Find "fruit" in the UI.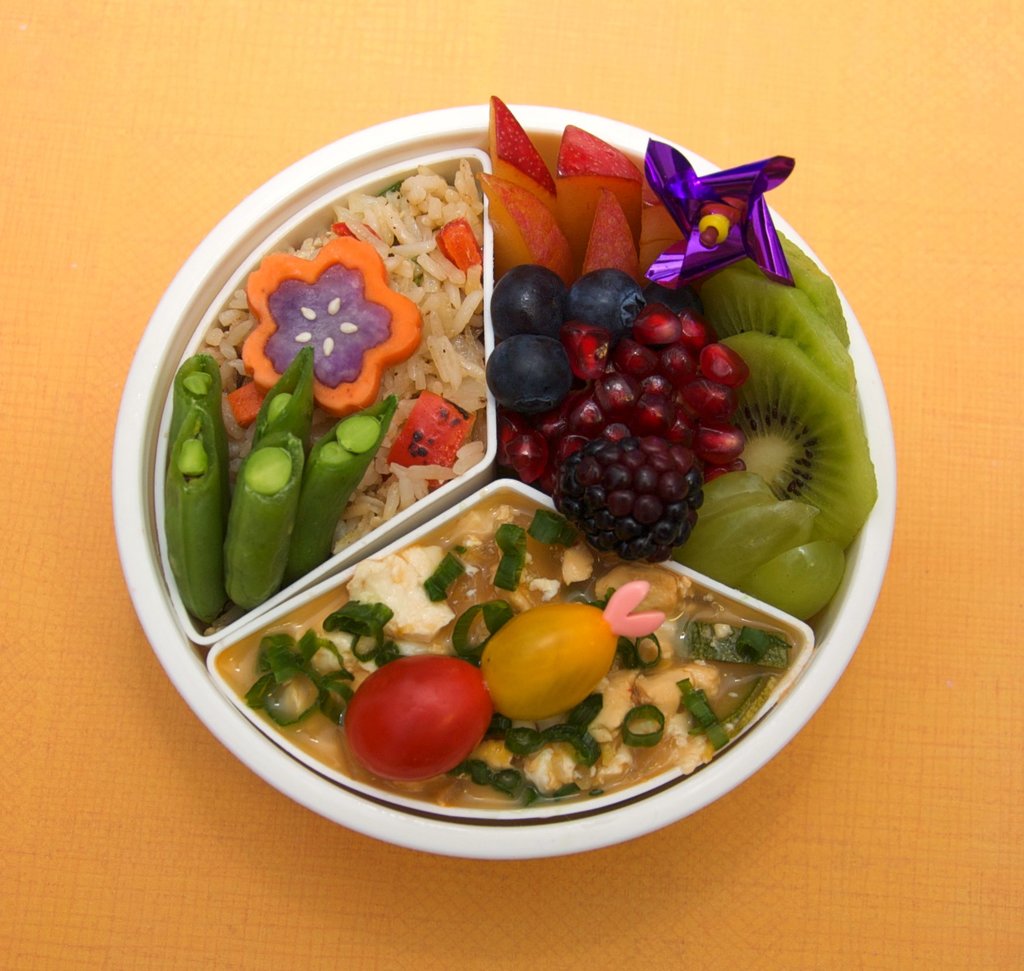
UI element at [479,330,575,421].
